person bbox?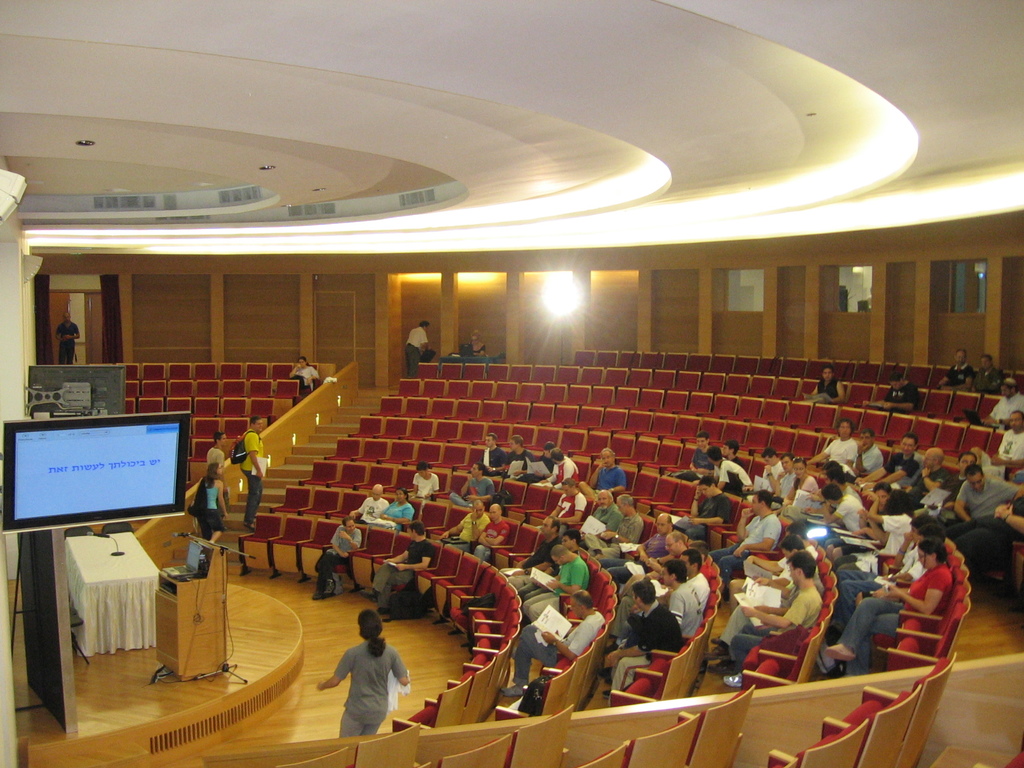
<region>723, 437, 744, 497</region>
